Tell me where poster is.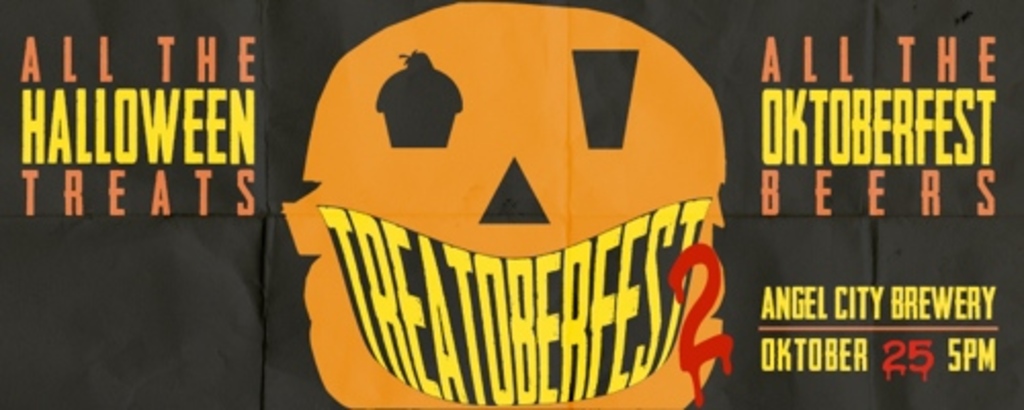
poster is at region(0, 0, 1022, 408).
